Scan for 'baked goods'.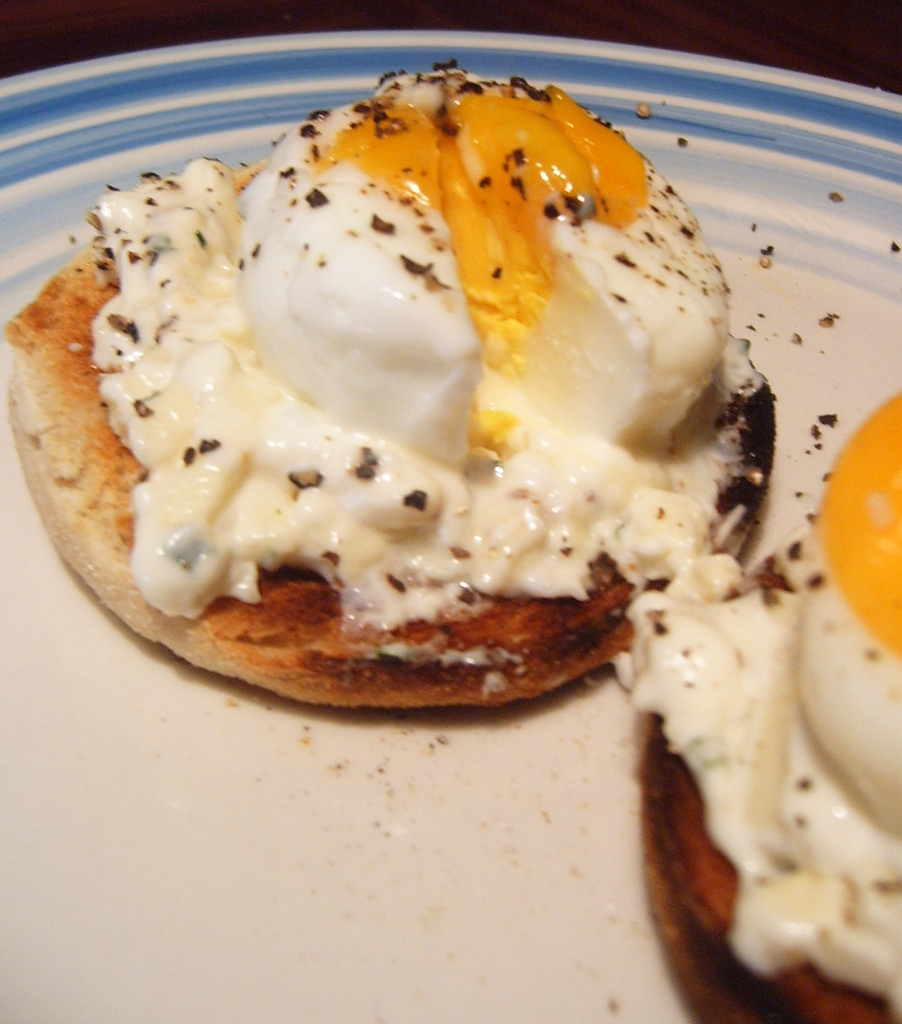
Scan result: x1=0 y1=64 x2=784 y2=718.
